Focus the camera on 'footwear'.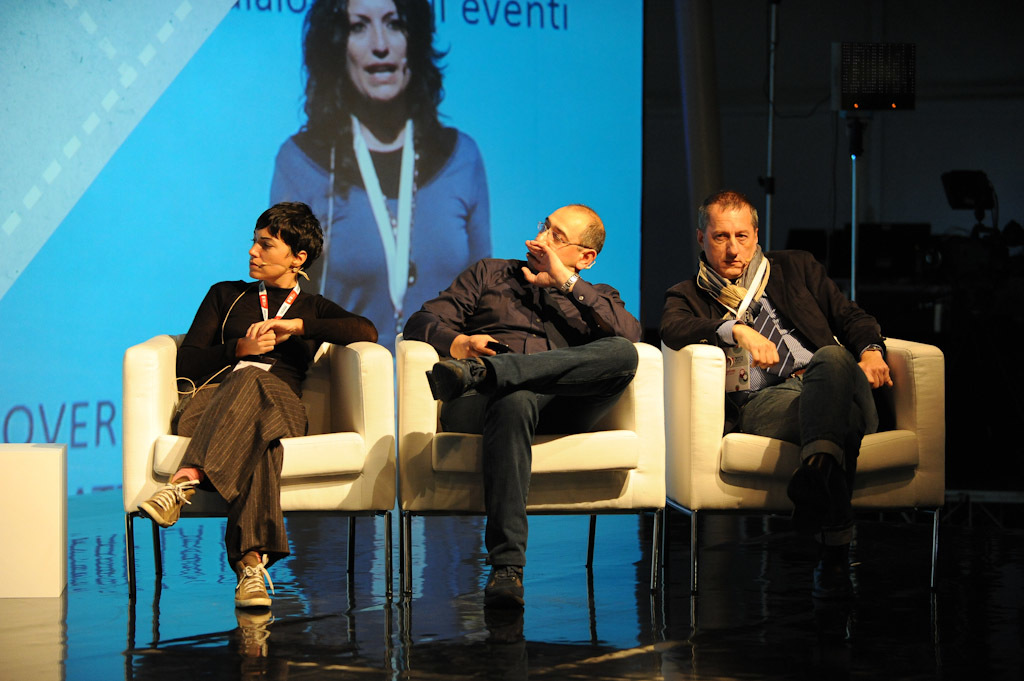
Focus region: <box>235,554,274,606</box>.
